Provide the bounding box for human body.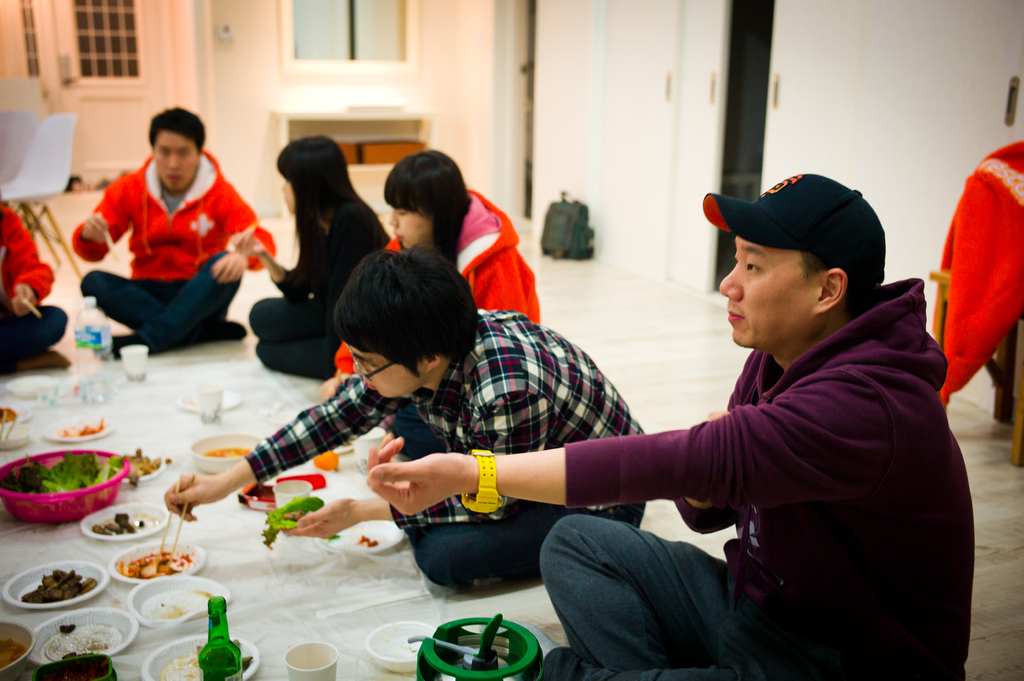
box=[245, 196, 393, 387].
